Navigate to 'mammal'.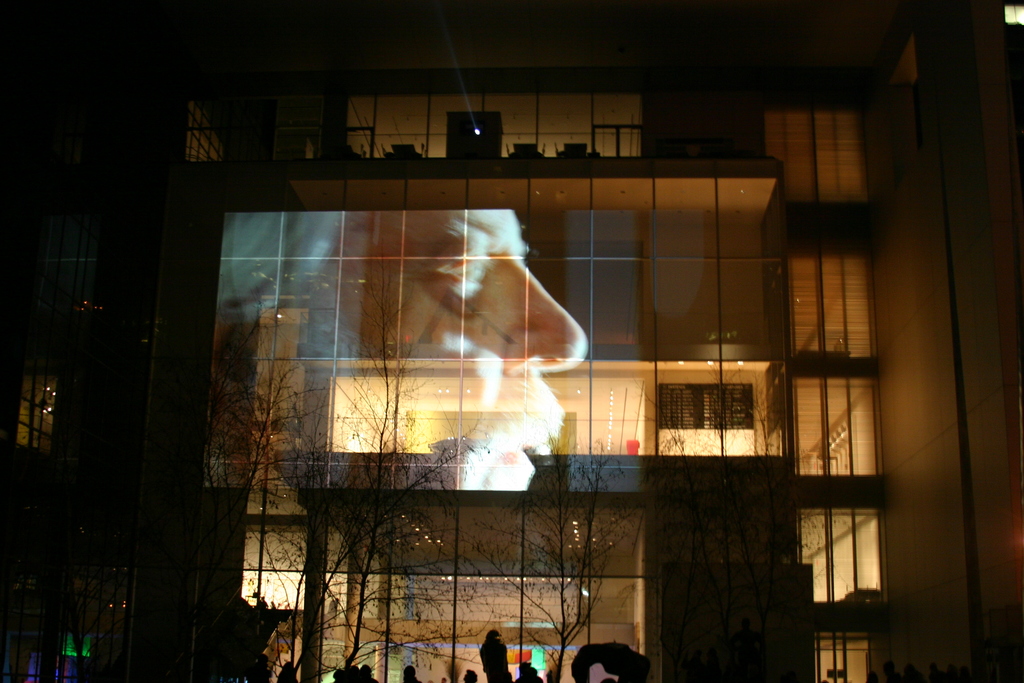
Navigation target: <box>462,670,481,682</box>.
